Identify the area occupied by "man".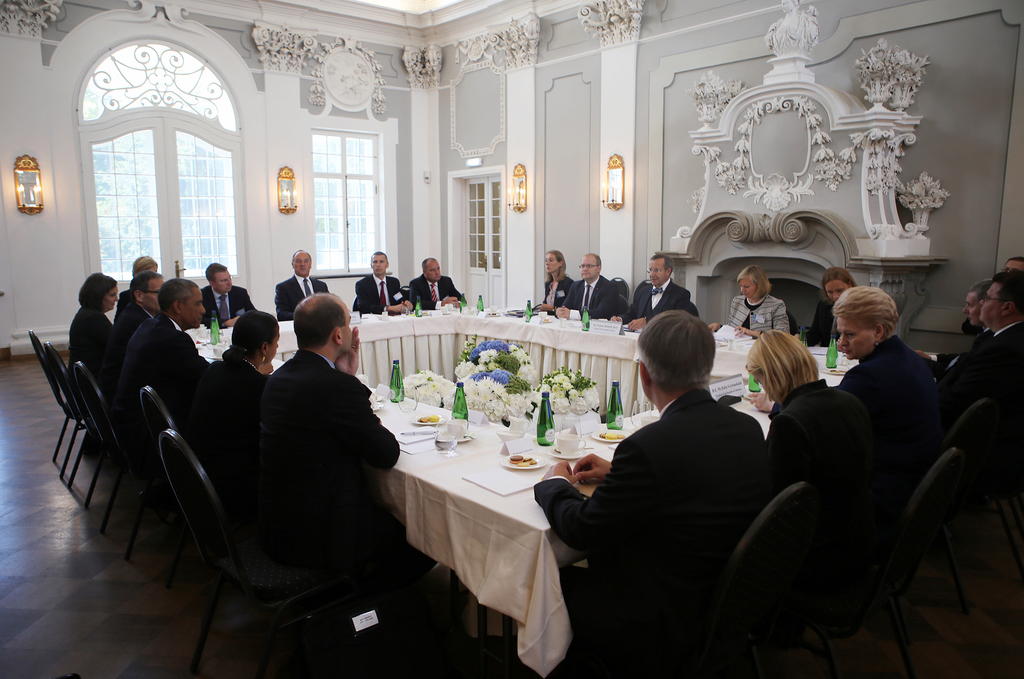
Area: x1=124 y1=278 x2=211 y2=396.
